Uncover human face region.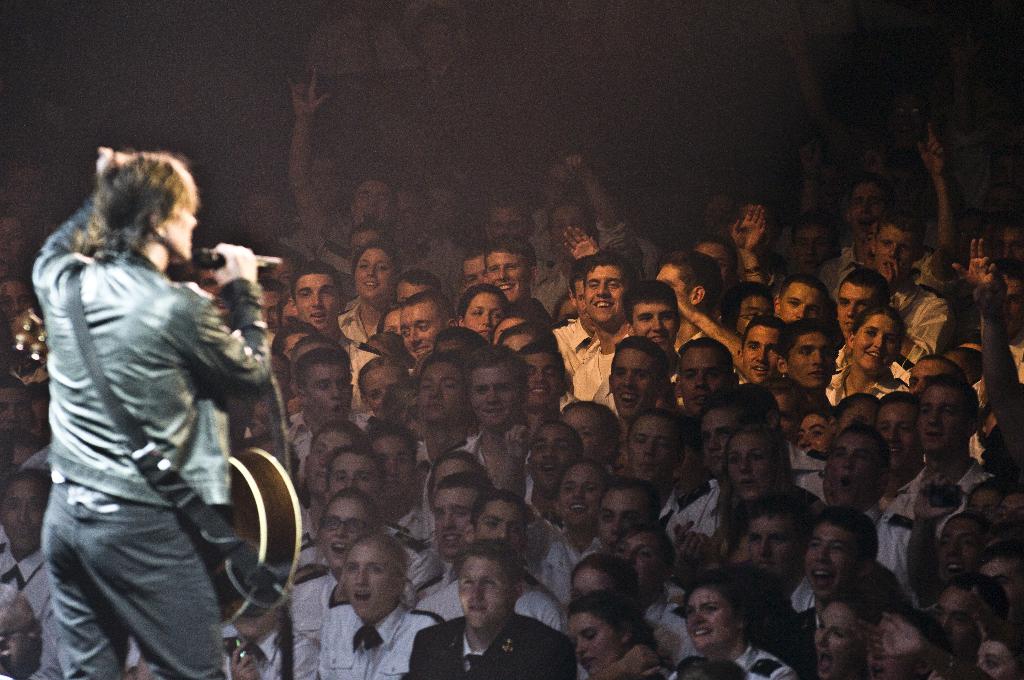
Uncovered: [x1=166, y1=185, x2=200, y2=264].
